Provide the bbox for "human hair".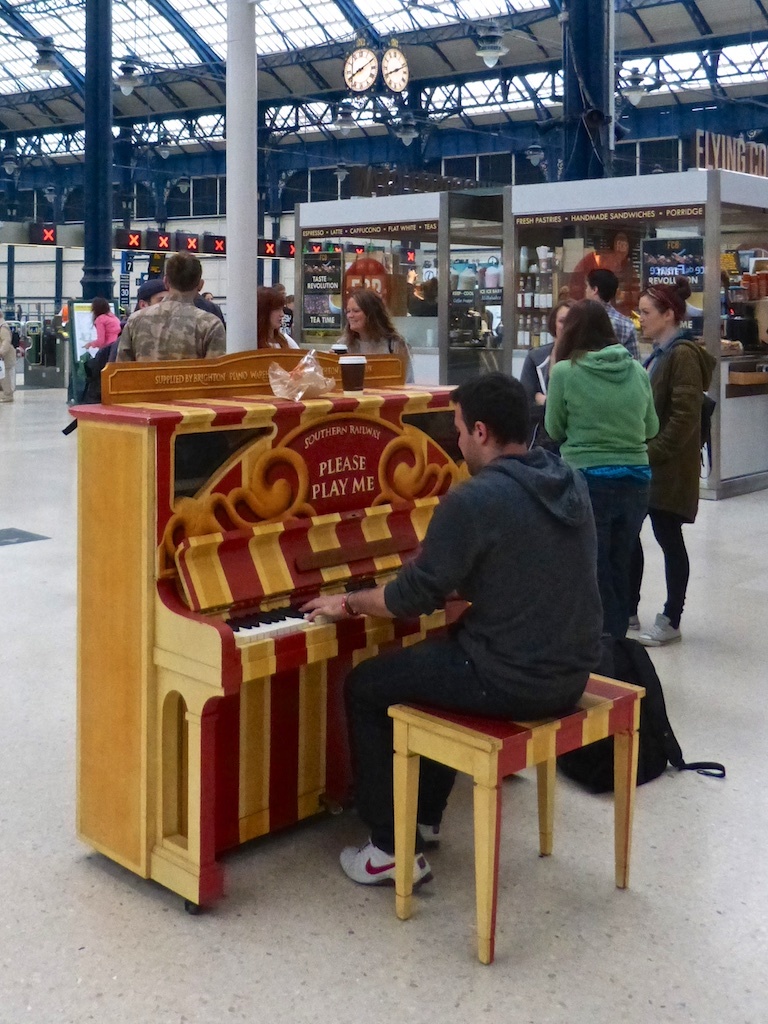
(257,284,286,348).
